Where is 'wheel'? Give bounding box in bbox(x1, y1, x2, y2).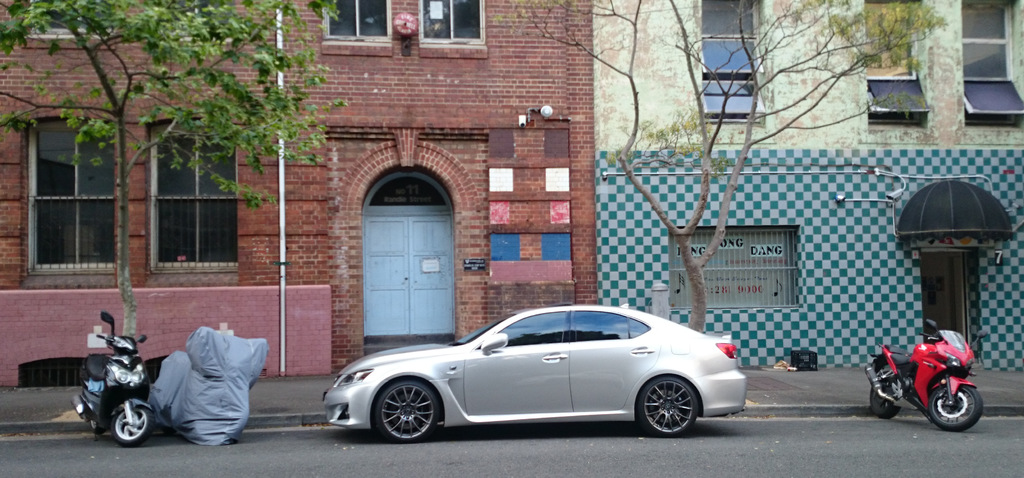
bbox(367, 377, 444, 436).
